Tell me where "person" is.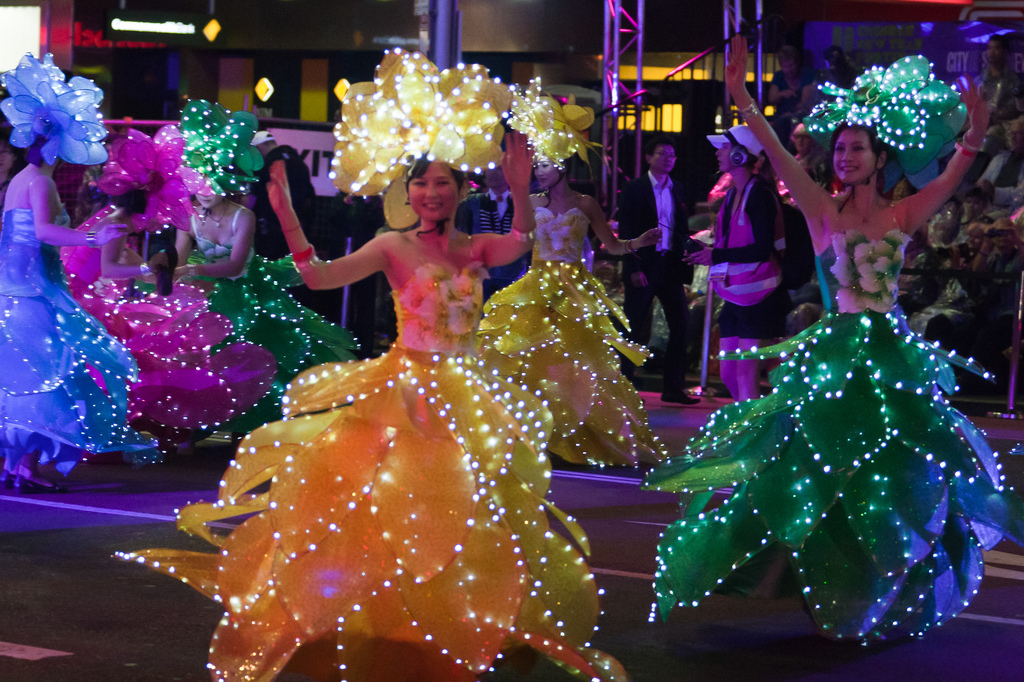
"person" is at left=468, top=133, right=680, bottom=479.
